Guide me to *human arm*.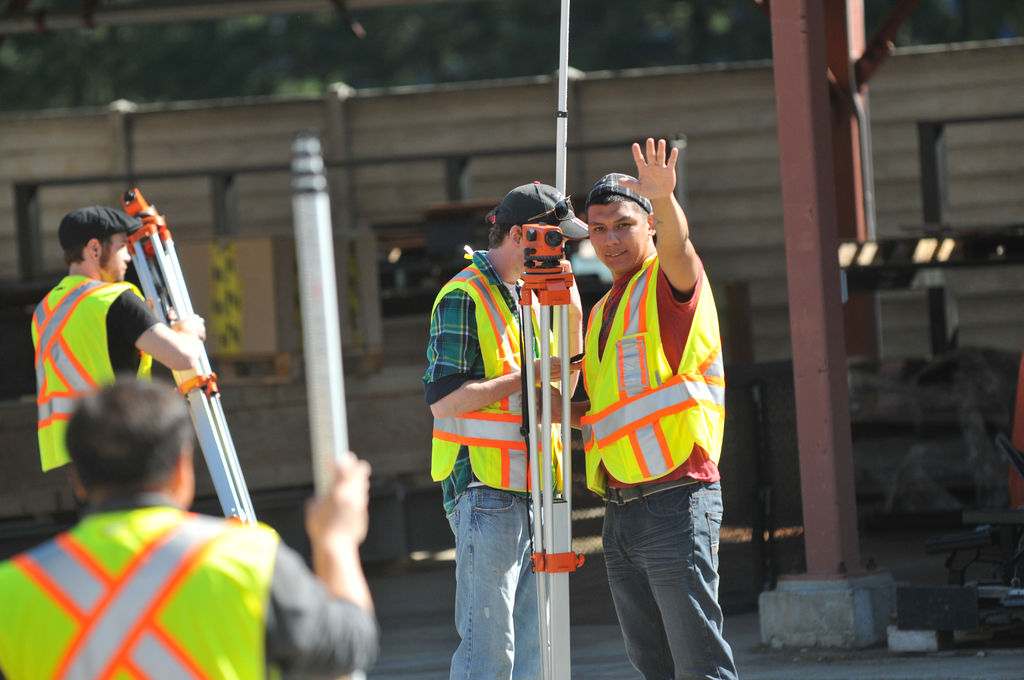
Guidance: {"x1": 529, "y1": 378, "x2": 585, "y2": 435}.
